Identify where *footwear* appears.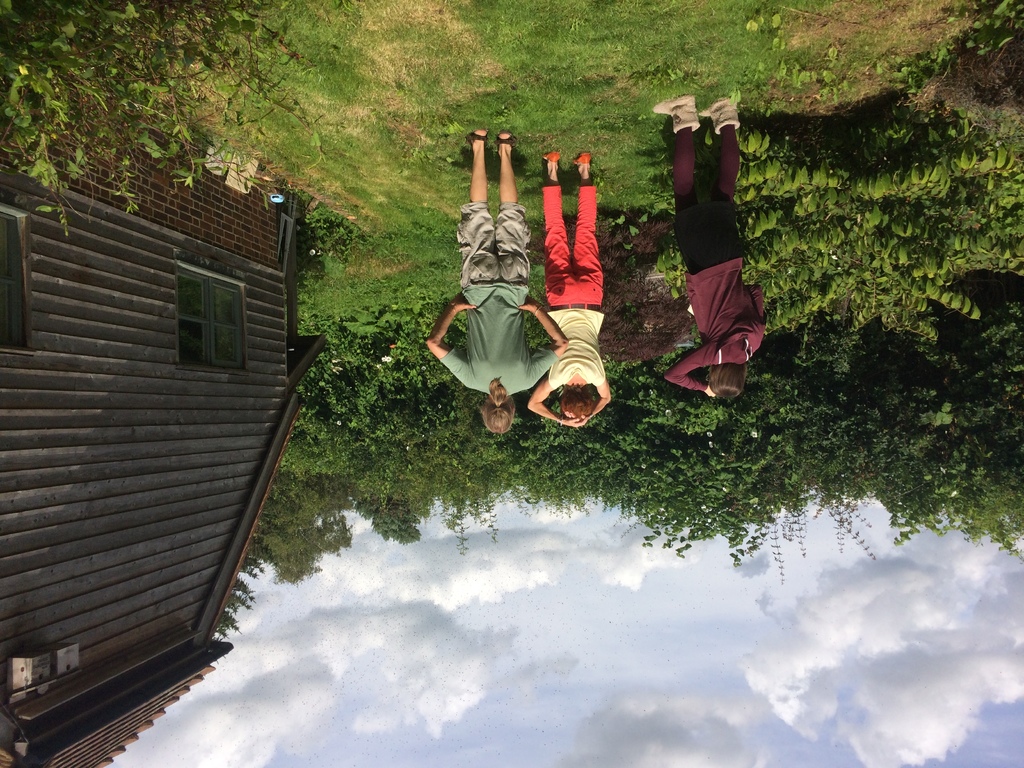
Appears at 652:97:703:136.
